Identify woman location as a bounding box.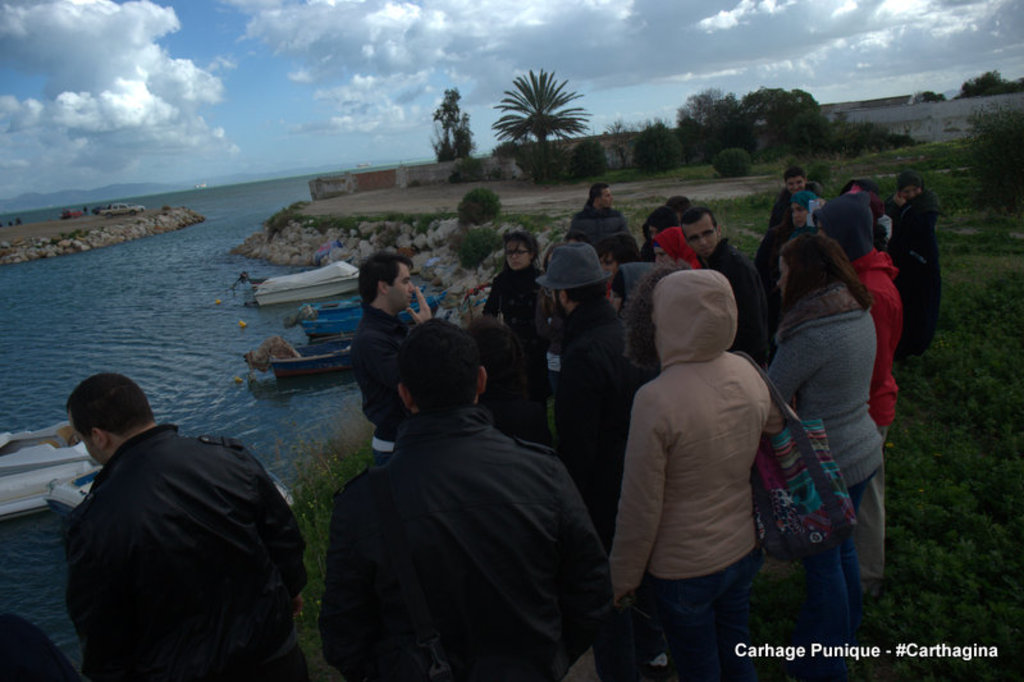
region(883, 169, 942, 365).
